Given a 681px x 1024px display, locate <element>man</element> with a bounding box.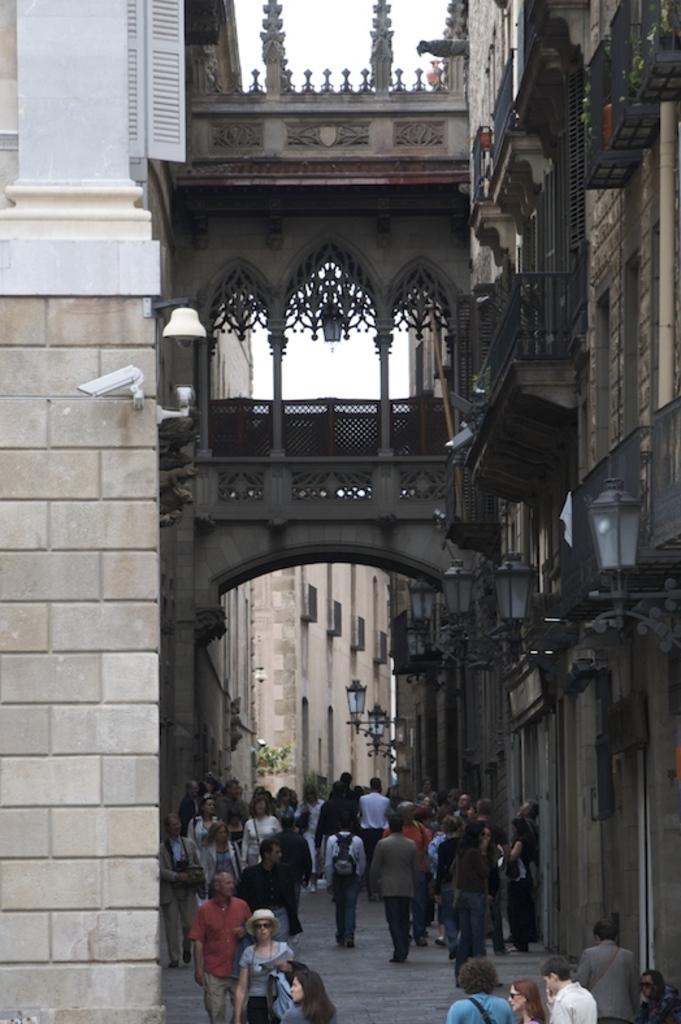
Located: detection(364, 769, 391, 838).
